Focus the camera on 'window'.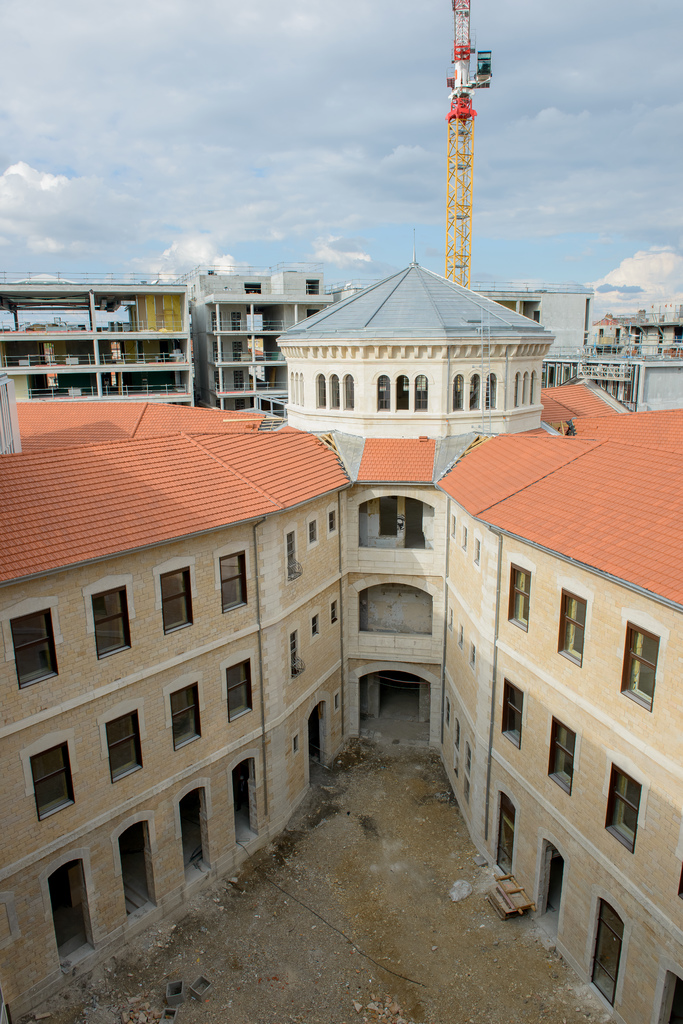
Focus region: box=[343, 372, 353, 411].
